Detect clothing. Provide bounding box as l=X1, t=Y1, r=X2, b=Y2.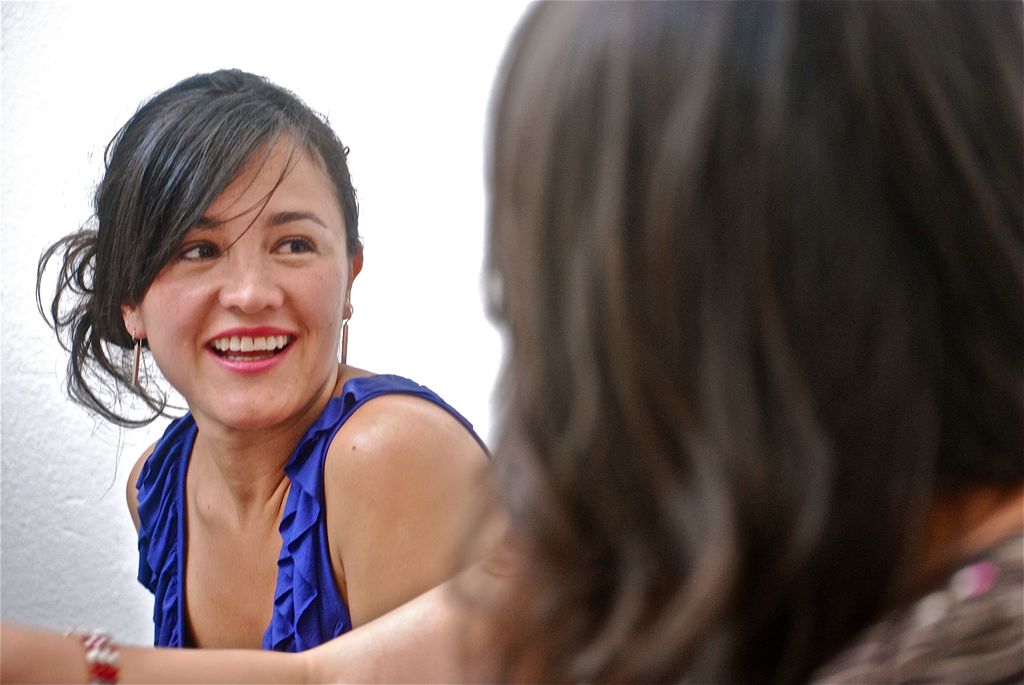
l=829, t=535, r=1023, b=684.
